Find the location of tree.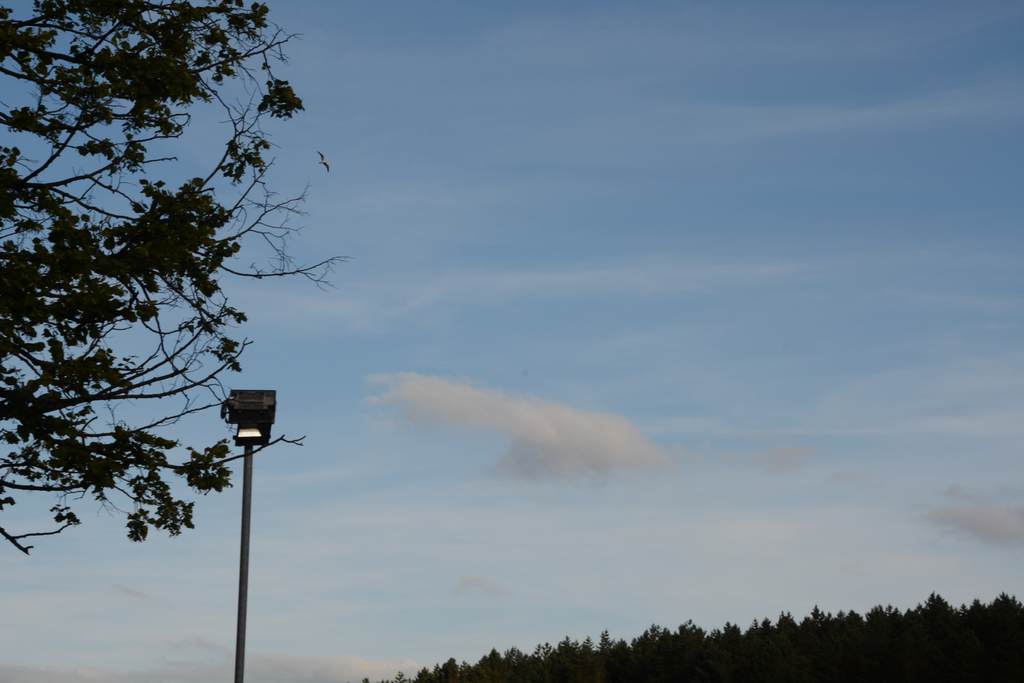
Location: bbox=[0, 0, 358, 558].
